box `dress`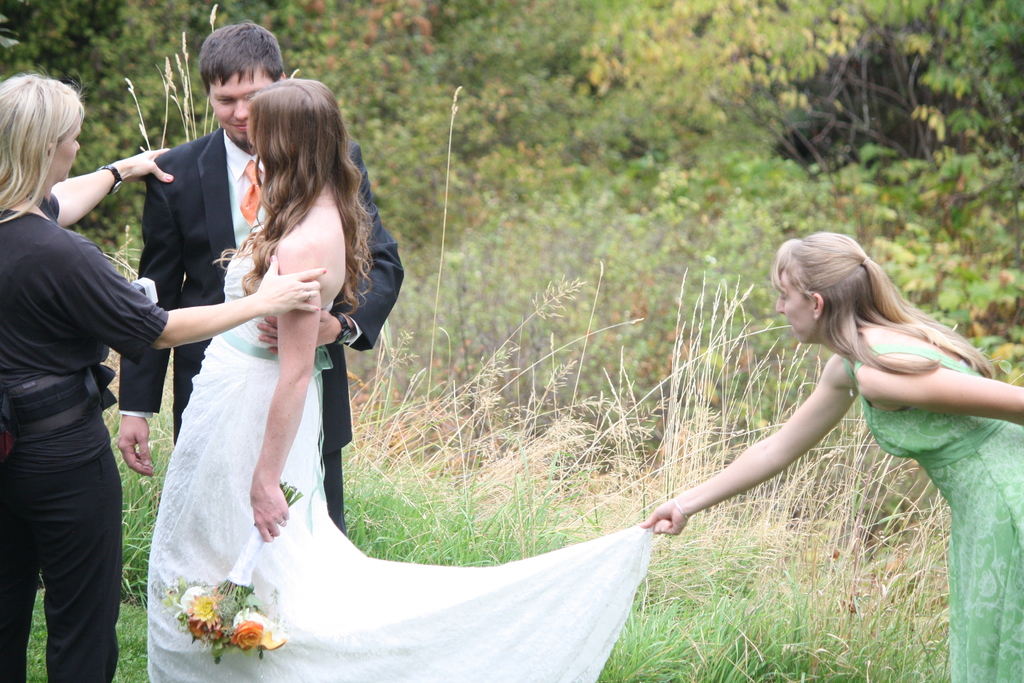
box(144, 247, 655, 682)
